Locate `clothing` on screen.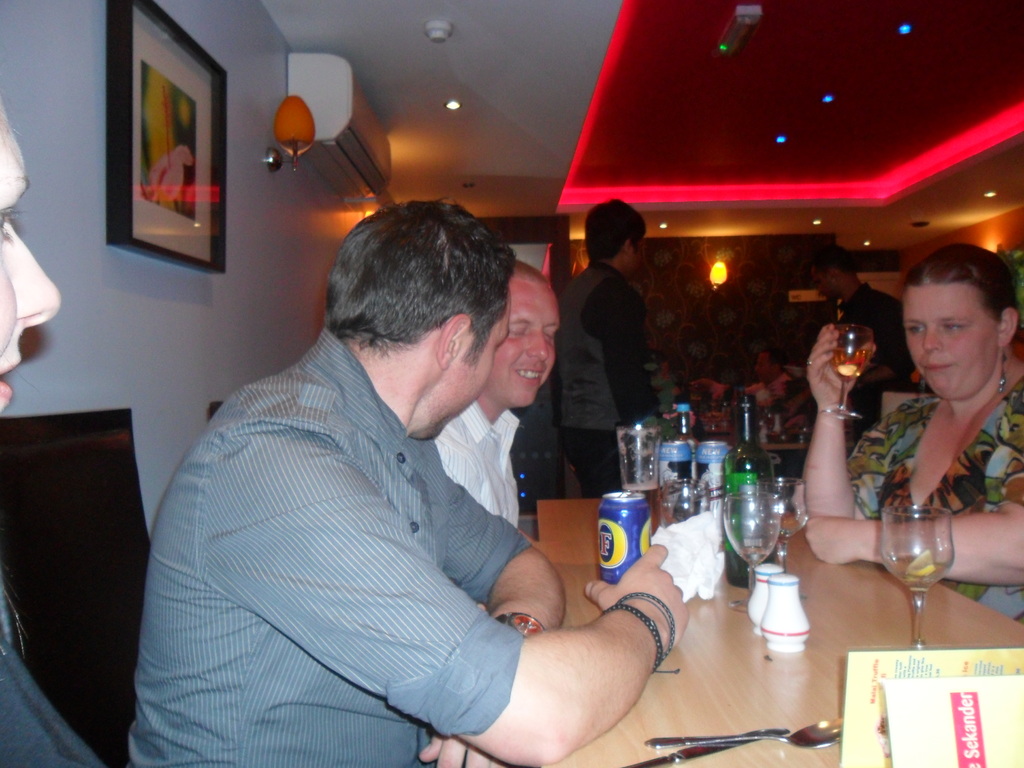
On screen at [445,392,540,523].
